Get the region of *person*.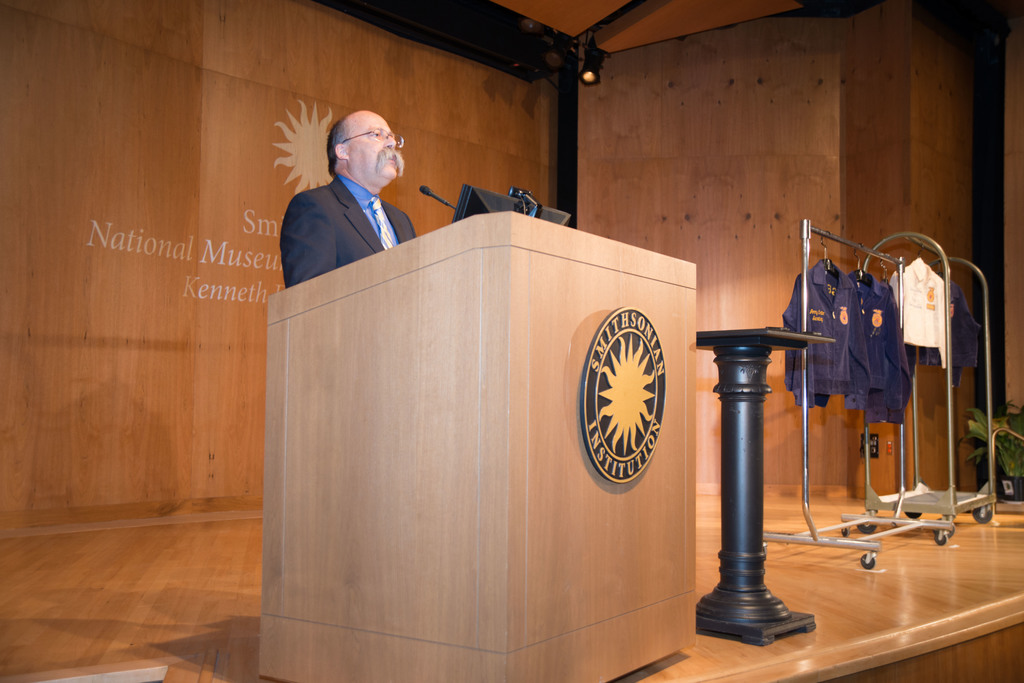
[left=281, top=109, right=419, bottom=290].
